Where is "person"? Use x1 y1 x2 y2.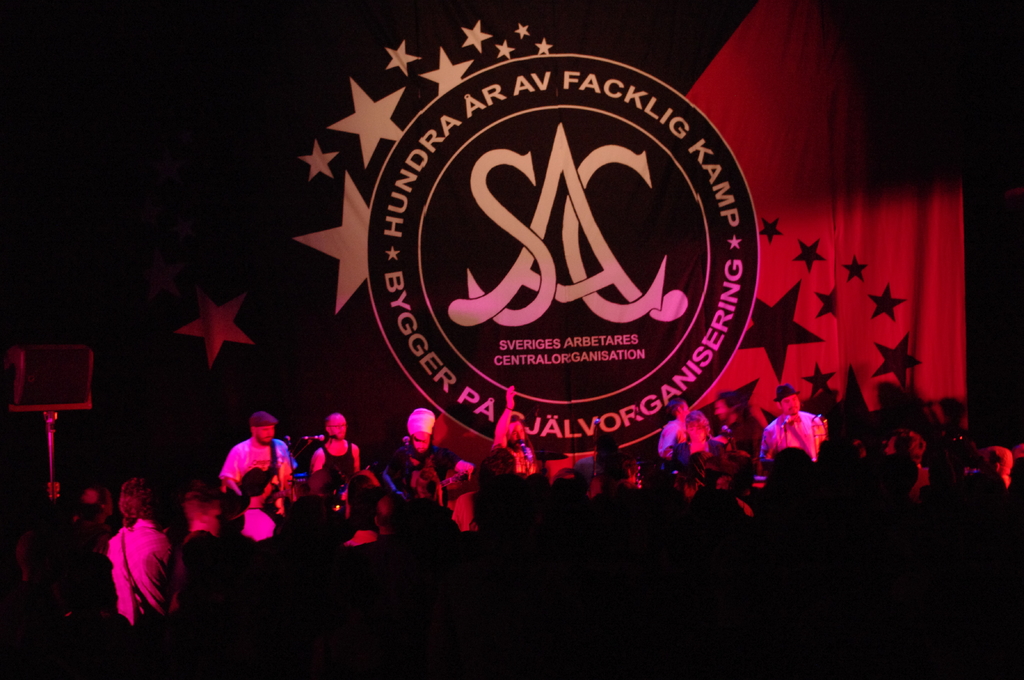
649 391 712 463.
